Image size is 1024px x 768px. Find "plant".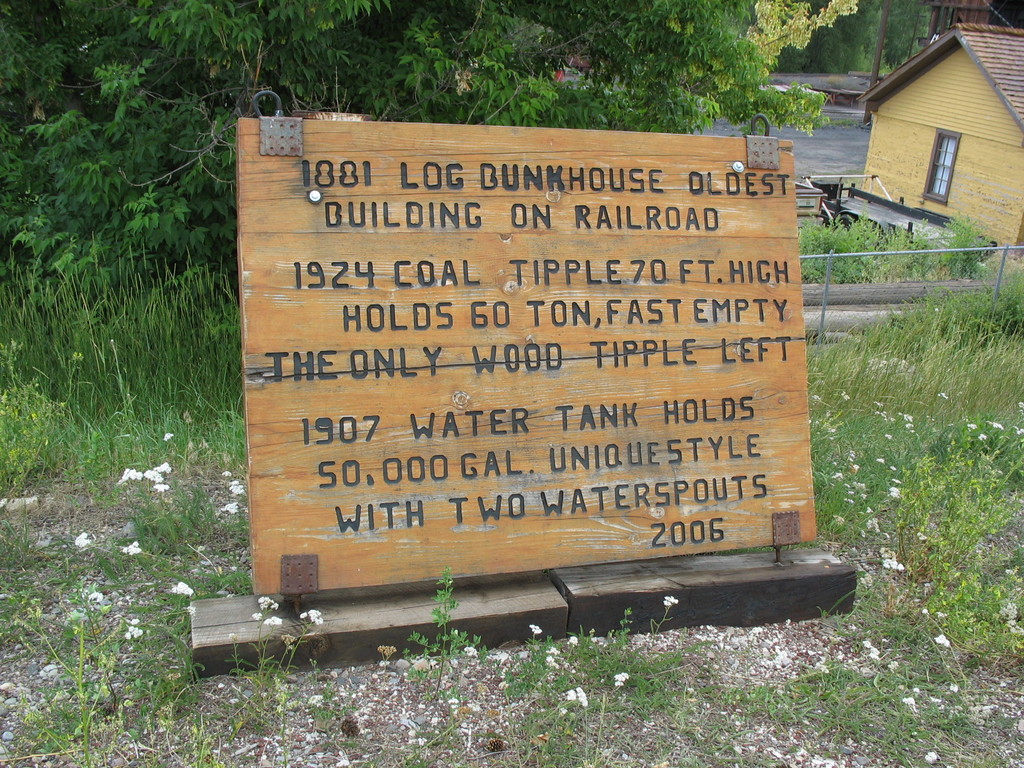
<region>920, 264, 1023, 332</region>.
